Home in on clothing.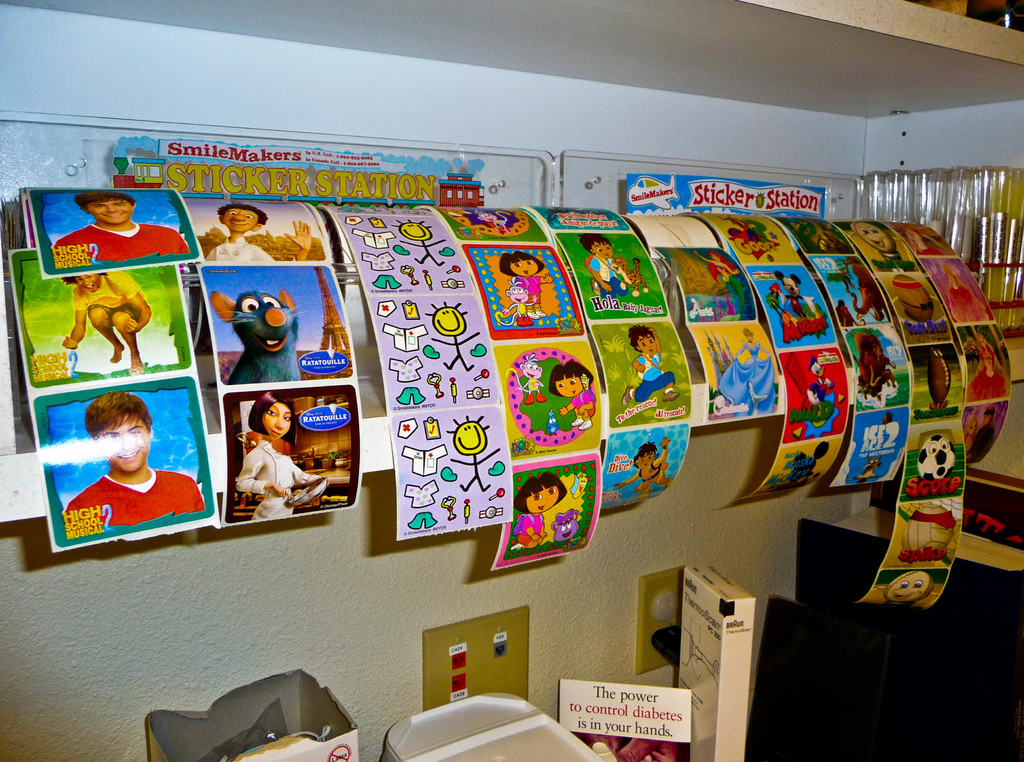
Homed in at (x1=904, y1=222, x2=941, y2=254).
